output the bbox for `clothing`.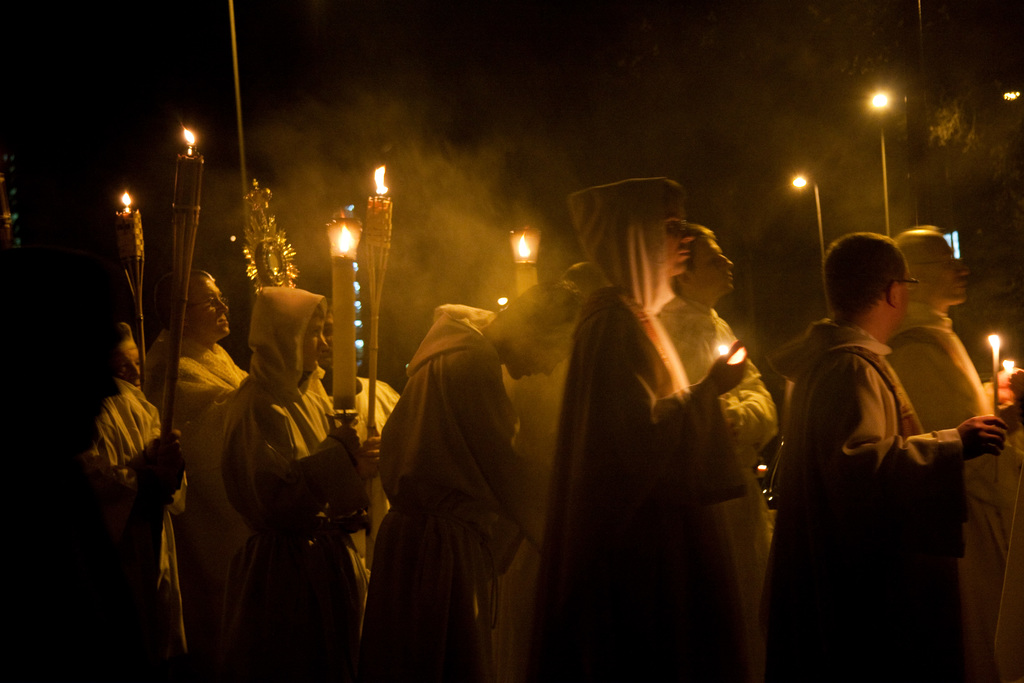
(x1=65, y1=381, x2=208, y2=682).
